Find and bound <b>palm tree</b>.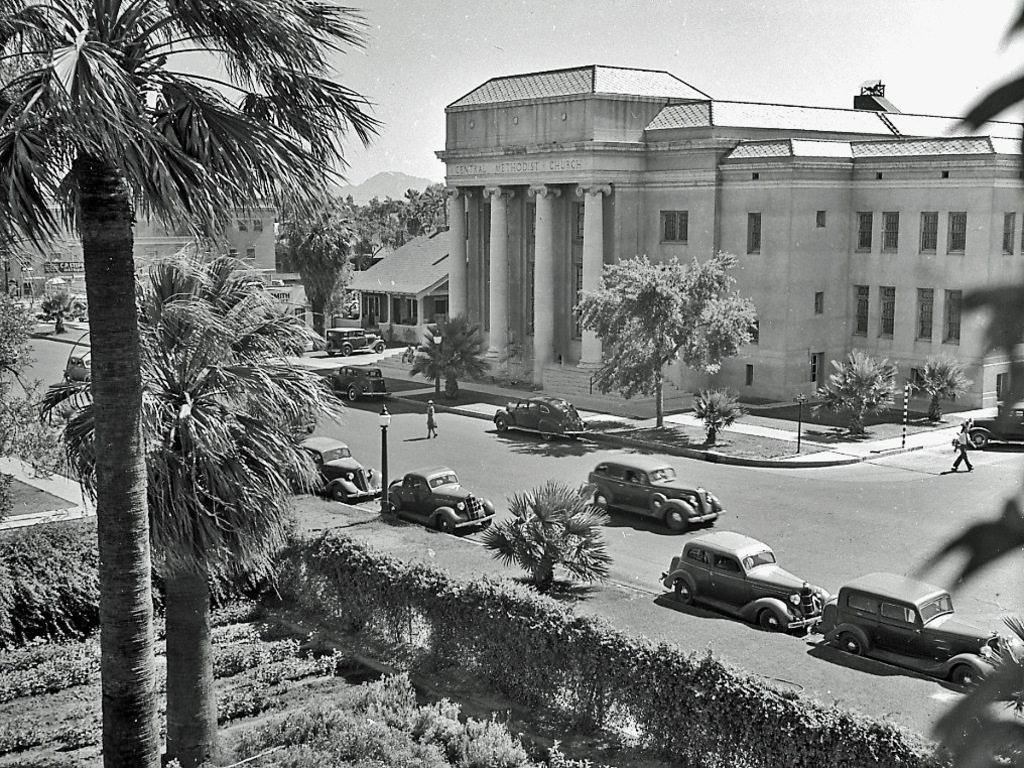
Bound: bbox(33, 289, 83, 338).
